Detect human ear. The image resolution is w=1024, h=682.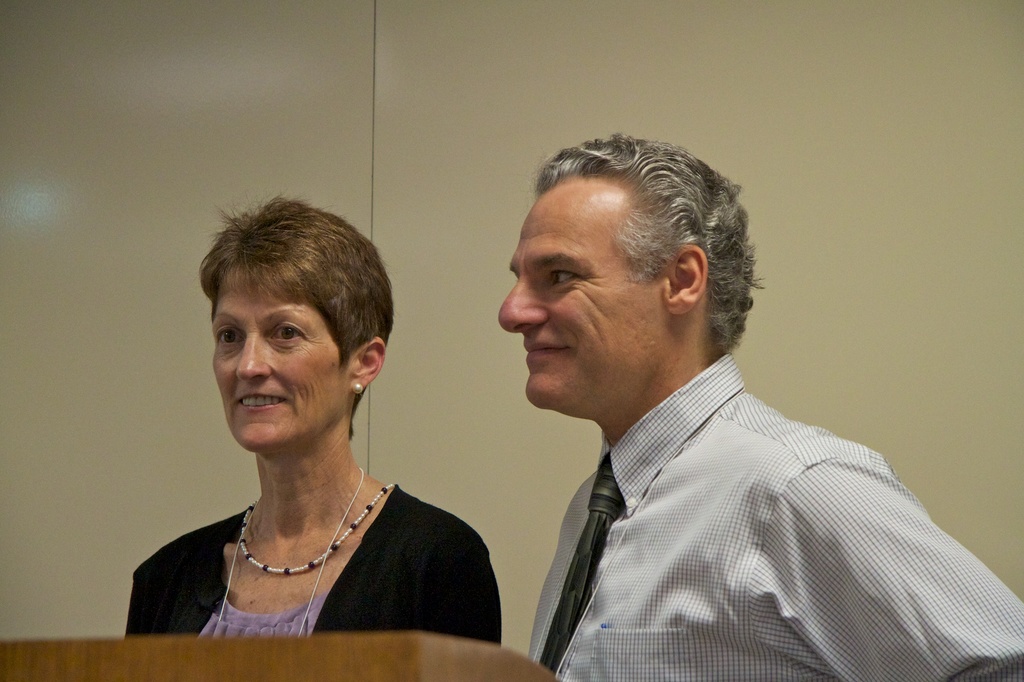
664, 246, 709, 315.
